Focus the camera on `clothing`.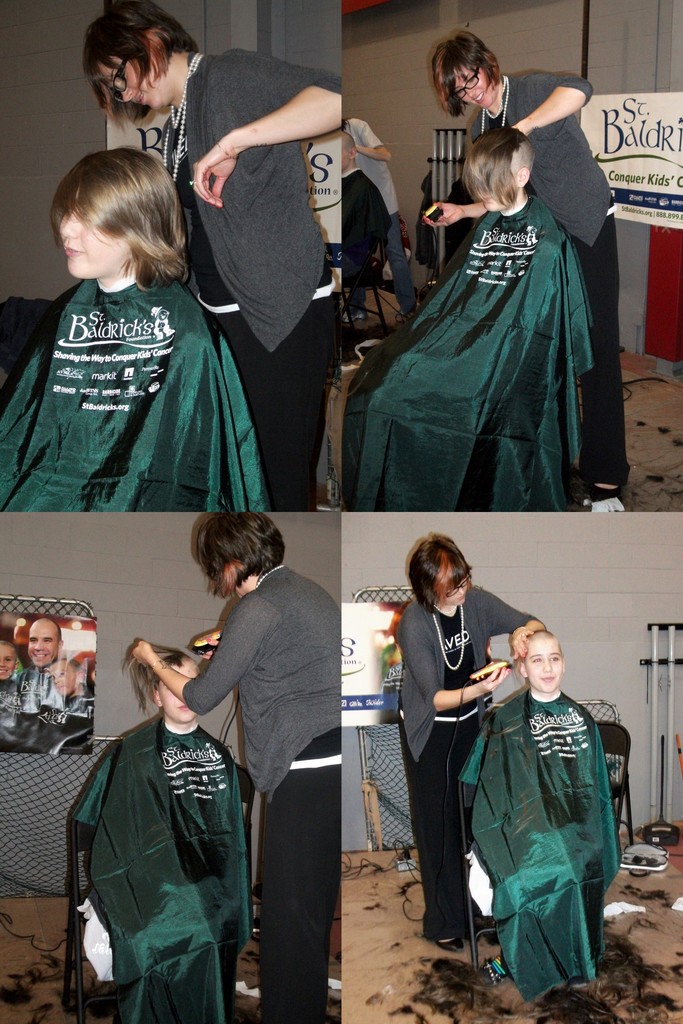
Focus region: box(462, 645, 632, 990).
